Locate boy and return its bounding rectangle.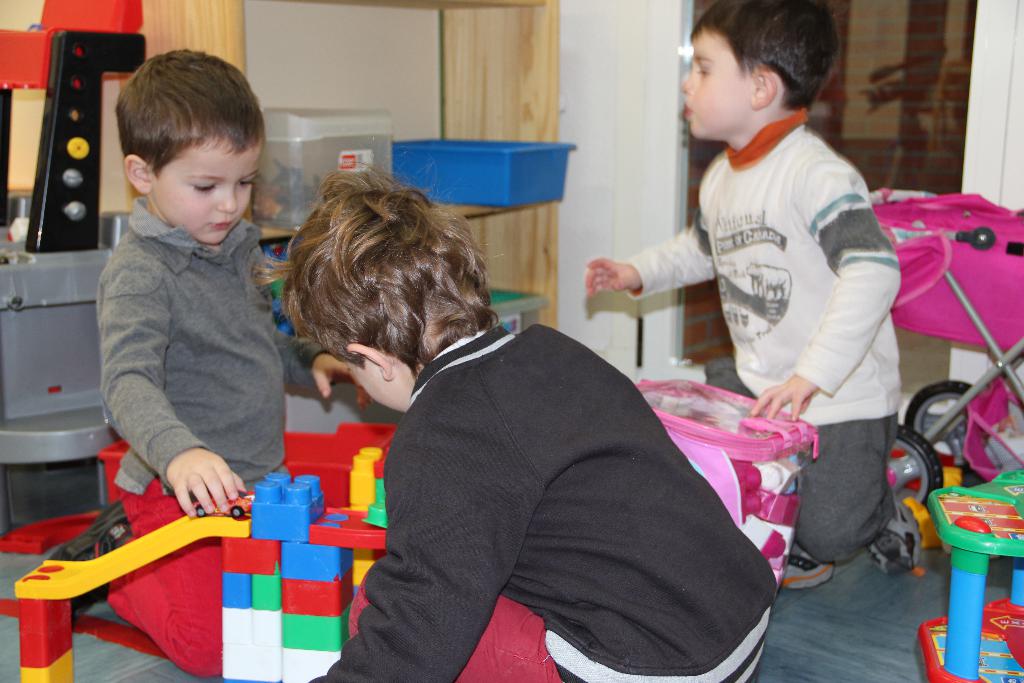
x1=247, y1=160, x2=775, y2=682.
